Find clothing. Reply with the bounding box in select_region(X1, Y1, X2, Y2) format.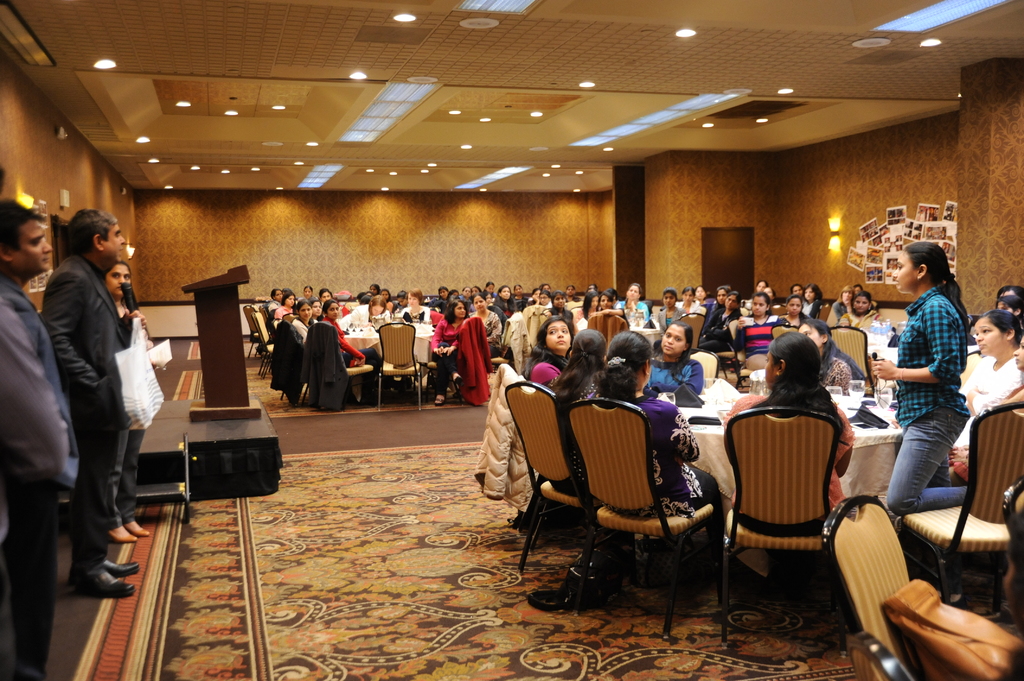
select_region(108, 305, 147, 532).
